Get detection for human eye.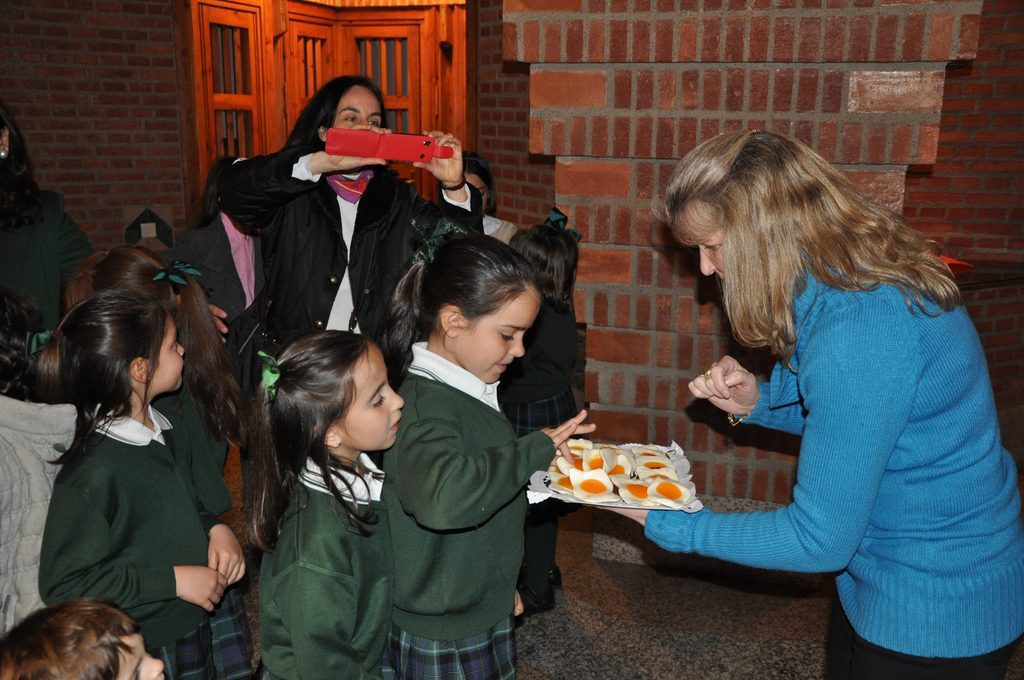
Detection: 132/670/145/679.
